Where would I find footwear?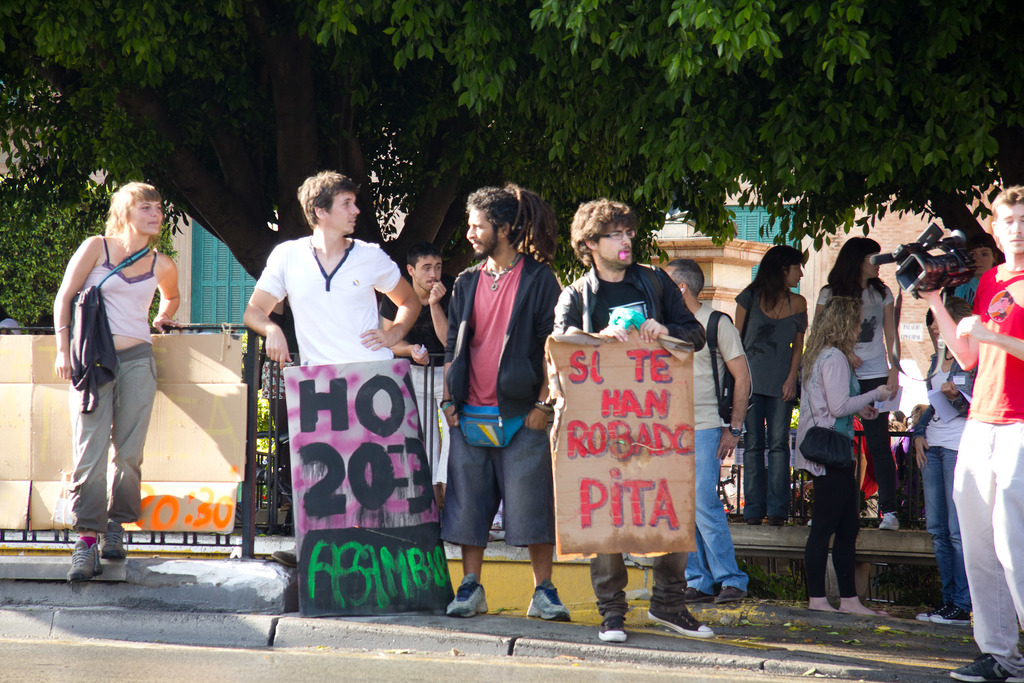
At locate(598, 615, 626, 641).
